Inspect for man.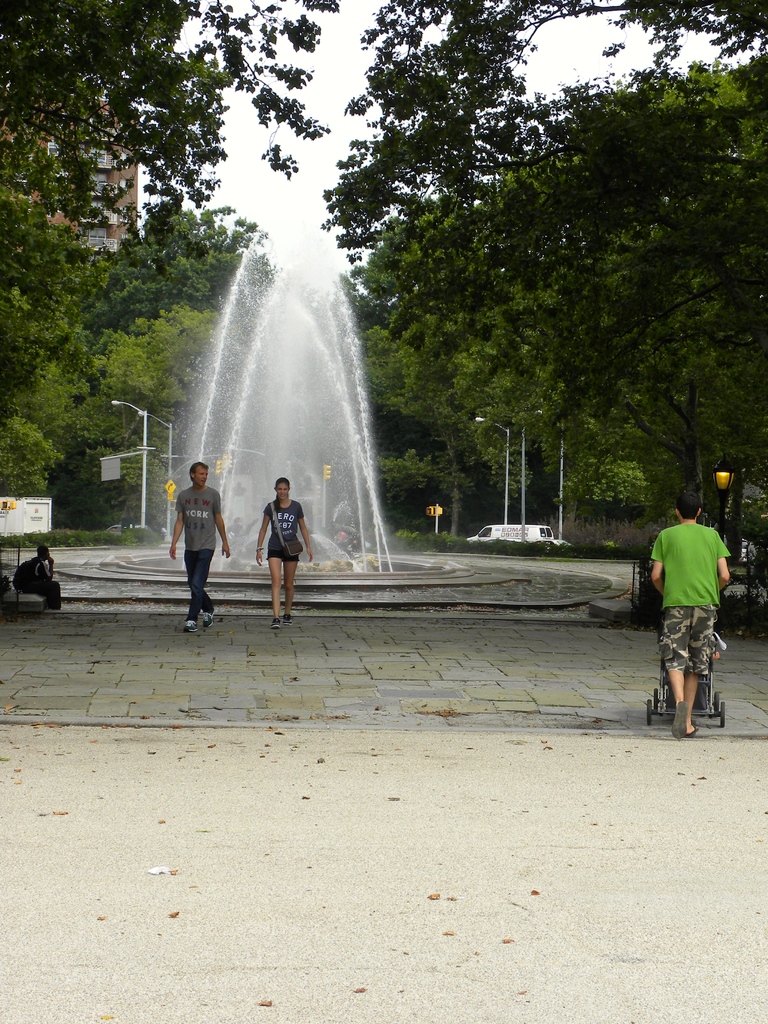
Inspection: [left=648, top=488, right=730, bottom=739].
